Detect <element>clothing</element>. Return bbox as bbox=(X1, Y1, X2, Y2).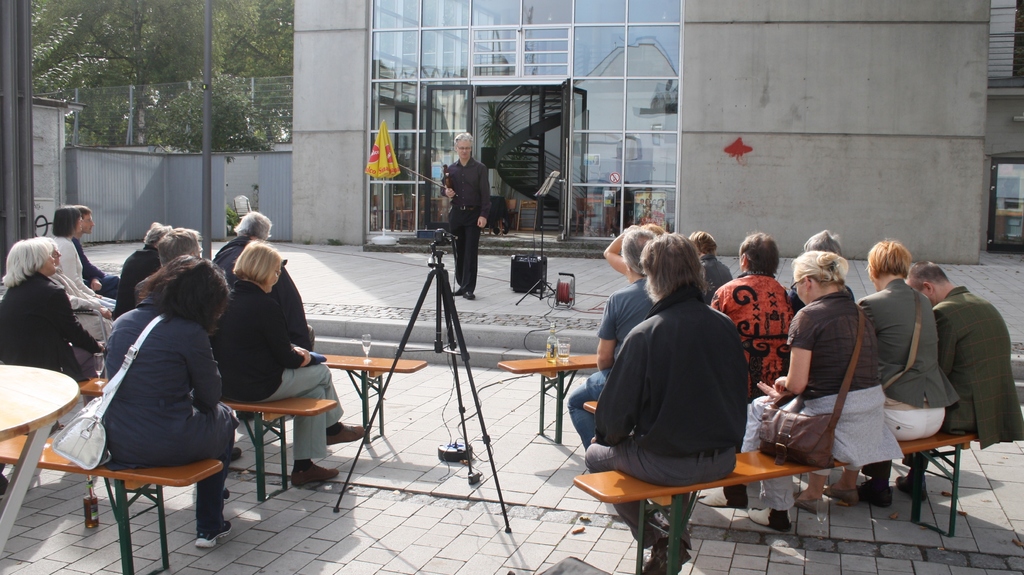
bbox=(59, 234, 125, 311).
